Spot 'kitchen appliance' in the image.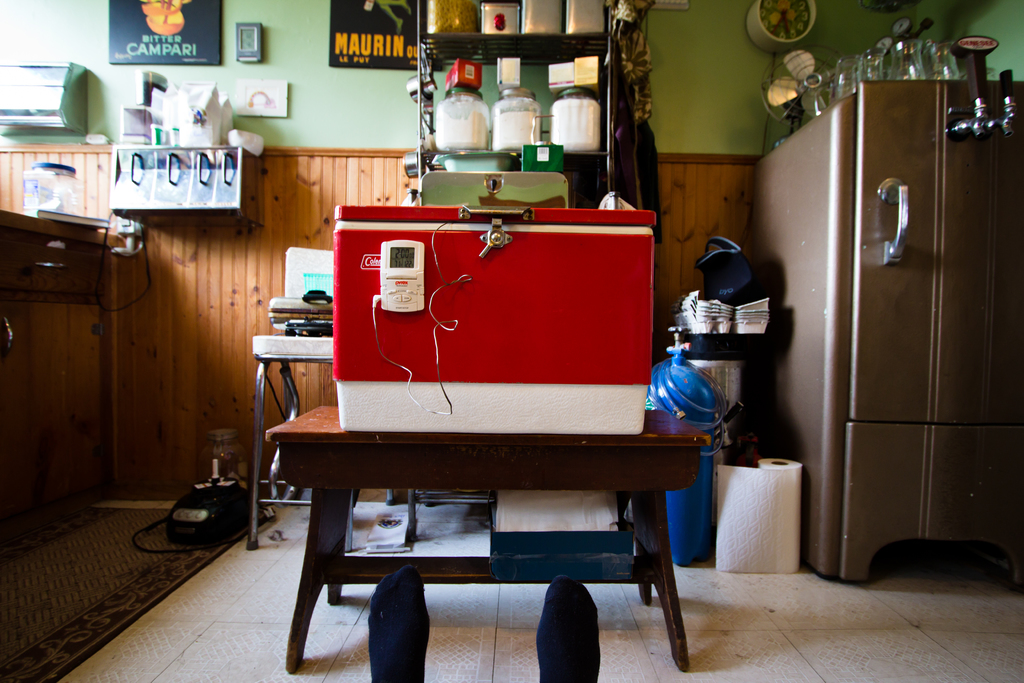
'kitchen appliance' found at 630/348/716/561.
